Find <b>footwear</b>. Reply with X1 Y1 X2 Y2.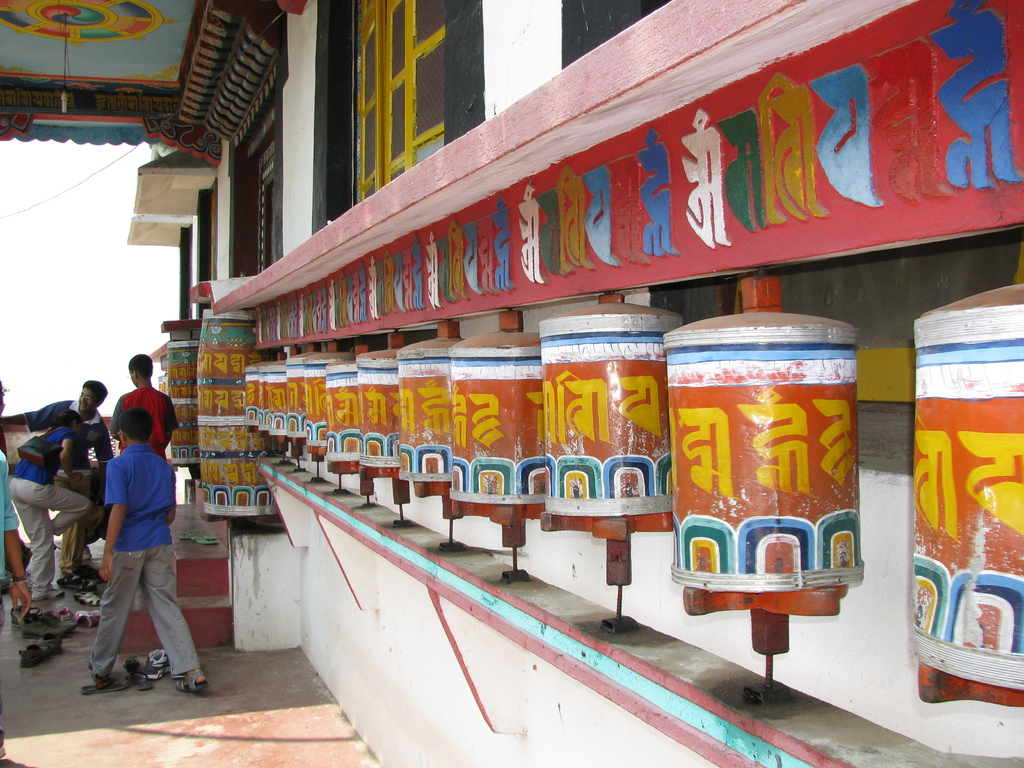
76 612 99 625.
